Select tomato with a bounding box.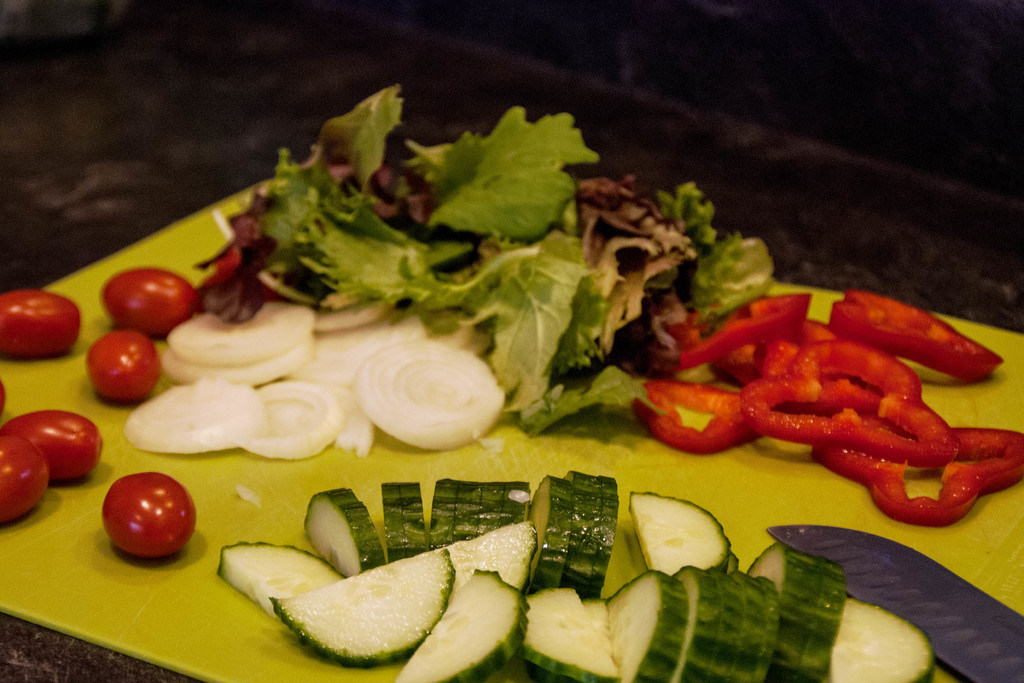
bbox=(0, 441, 51, 522).
